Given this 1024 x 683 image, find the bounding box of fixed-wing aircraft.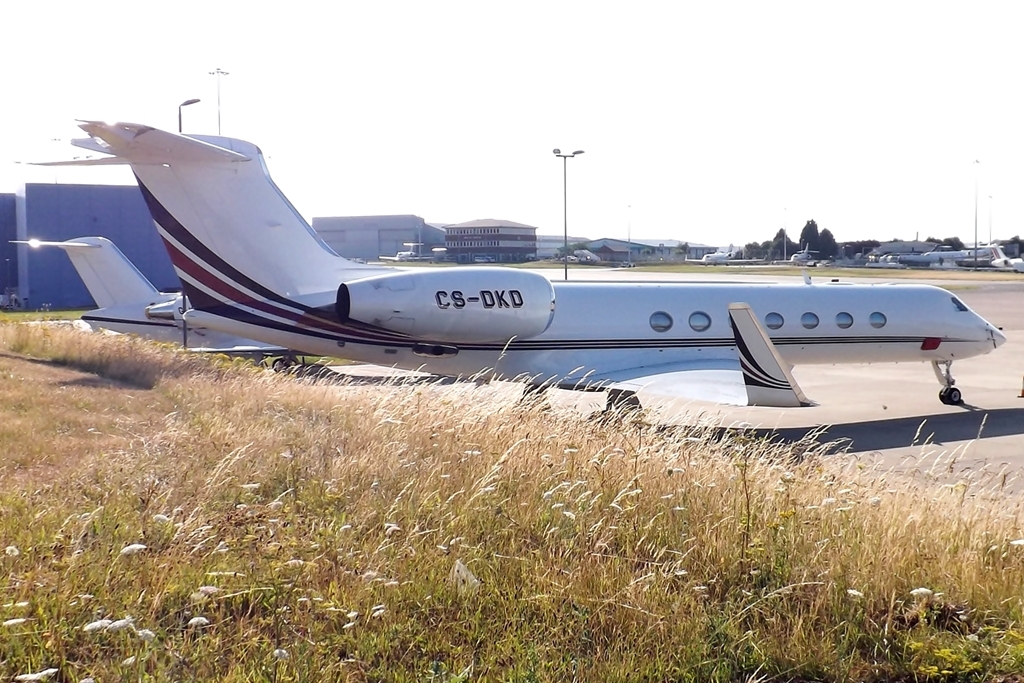
x1=684 y1=247 x2=766 y2=268.
